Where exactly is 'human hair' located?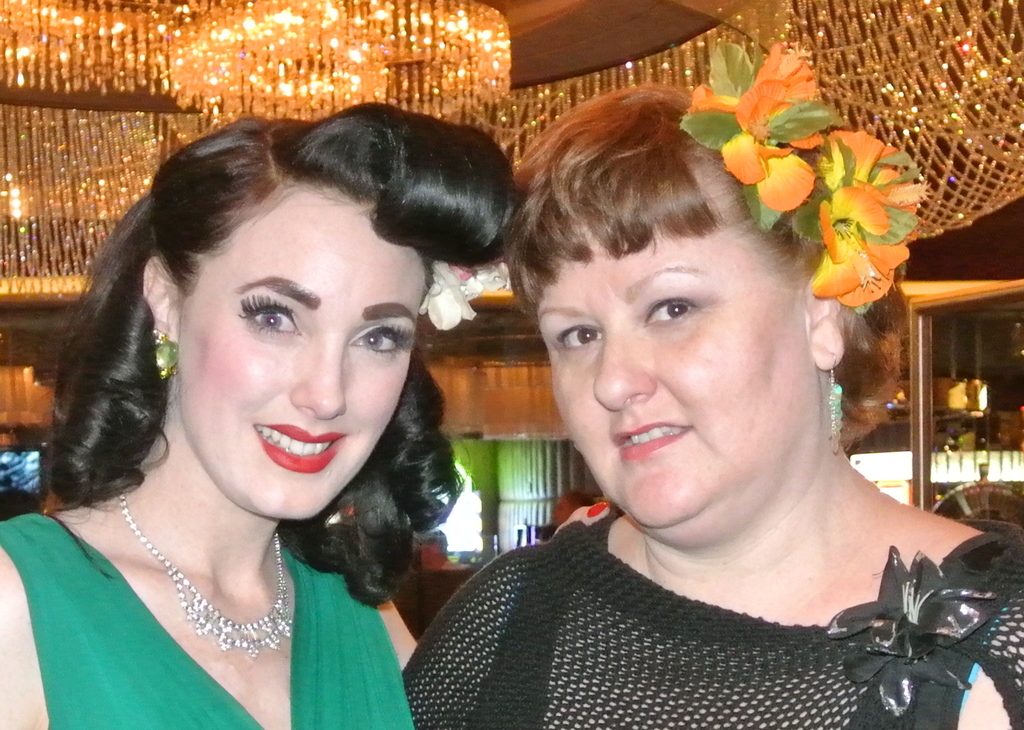
Its bounding box is bbox=[17, 96, 518, 530].
